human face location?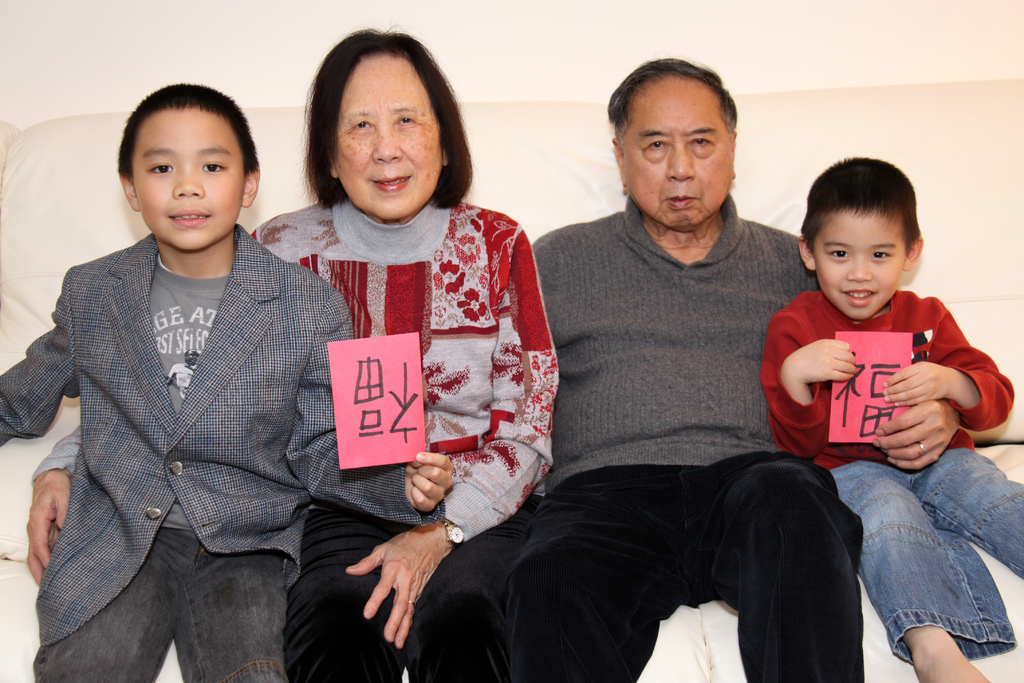
detection(131, 100, 240, 244)
